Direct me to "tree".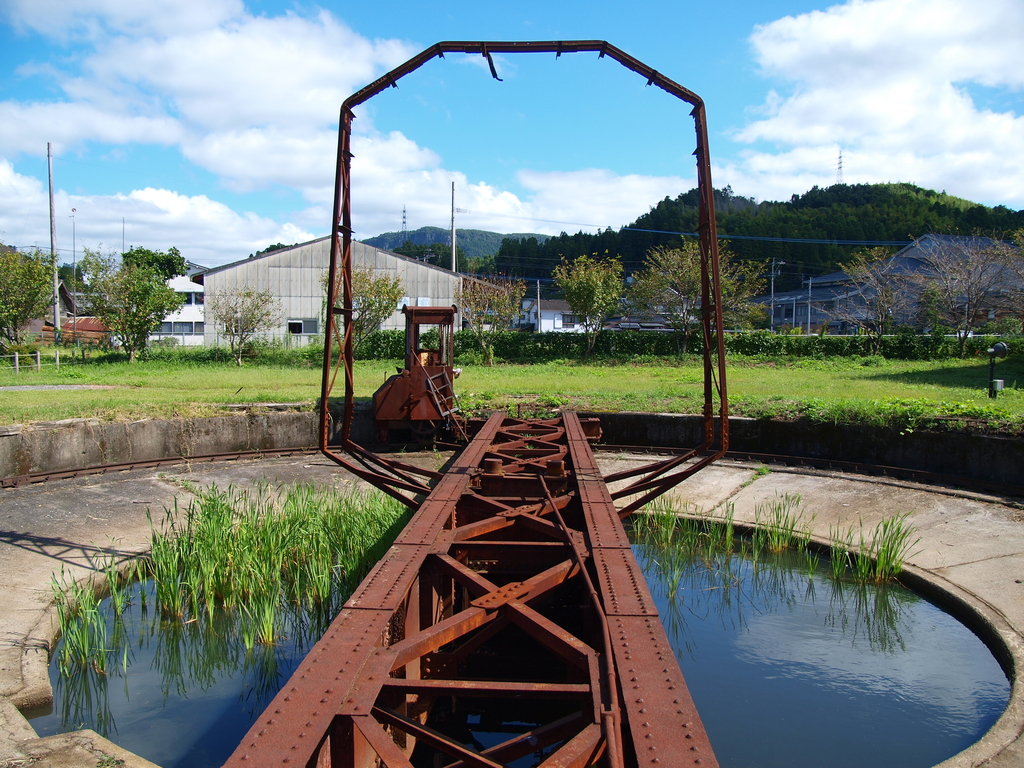
Direction: 204/275/287/365.
